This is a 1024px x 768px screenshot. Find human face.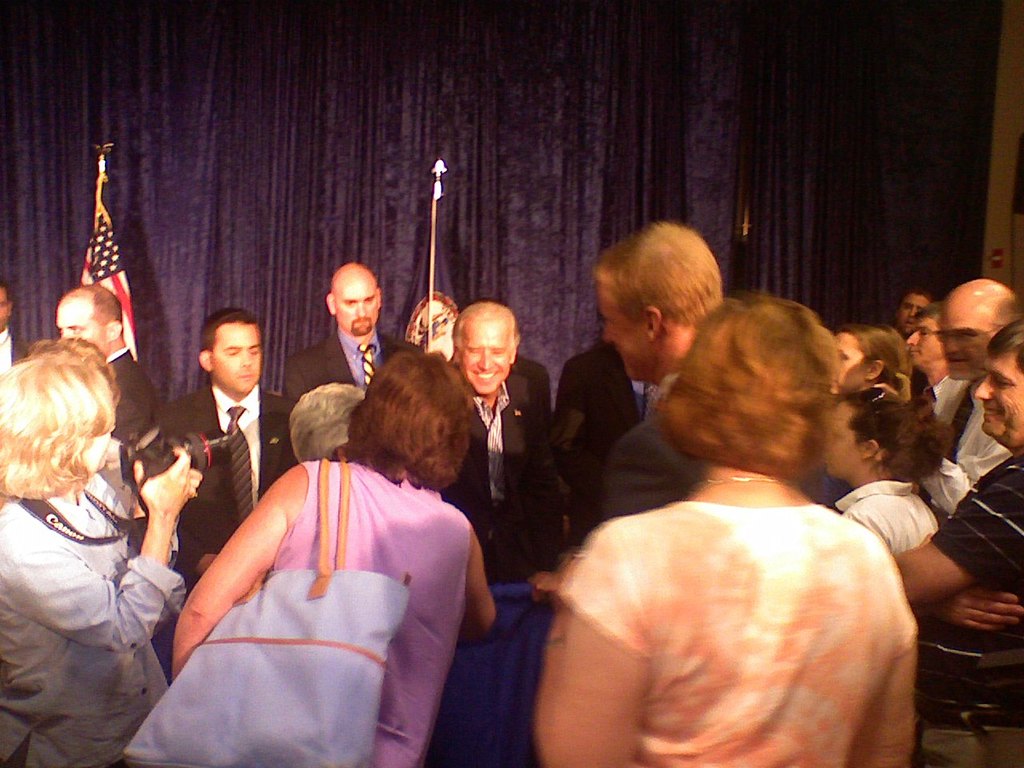
Bounding box: [left=334, top=265, right=378, bottom=335].
